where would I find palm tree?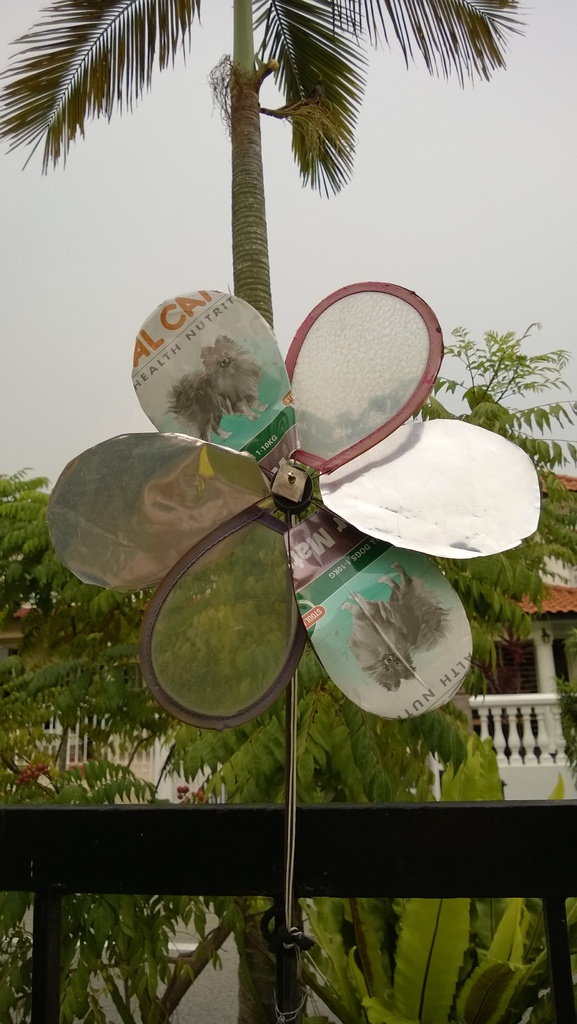
At select_region(368, 698, 489, 804).
